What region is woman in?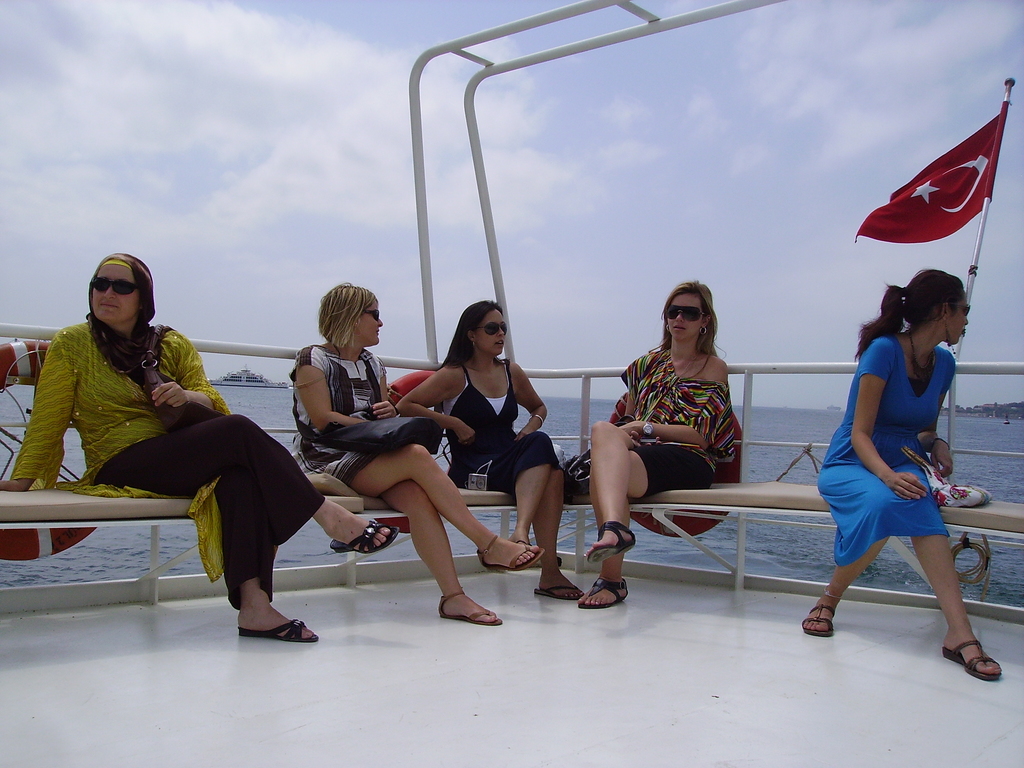
select_region(27, 254, 310, 619).
